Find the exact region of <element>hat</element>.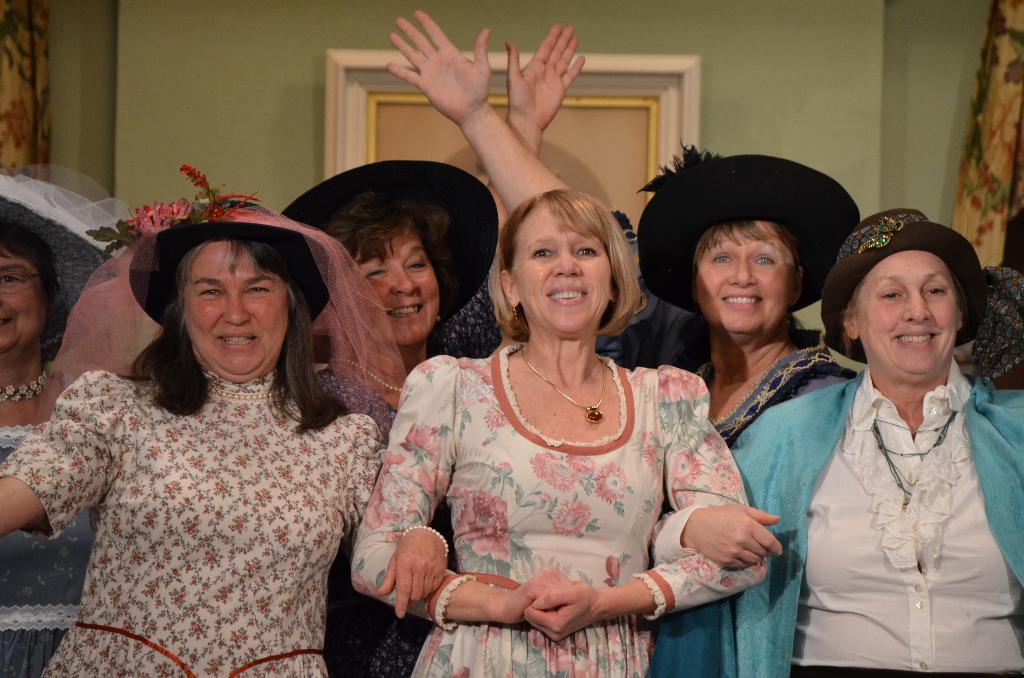
Exact region: x1=639, y1=145, x2=865, y2=317.
